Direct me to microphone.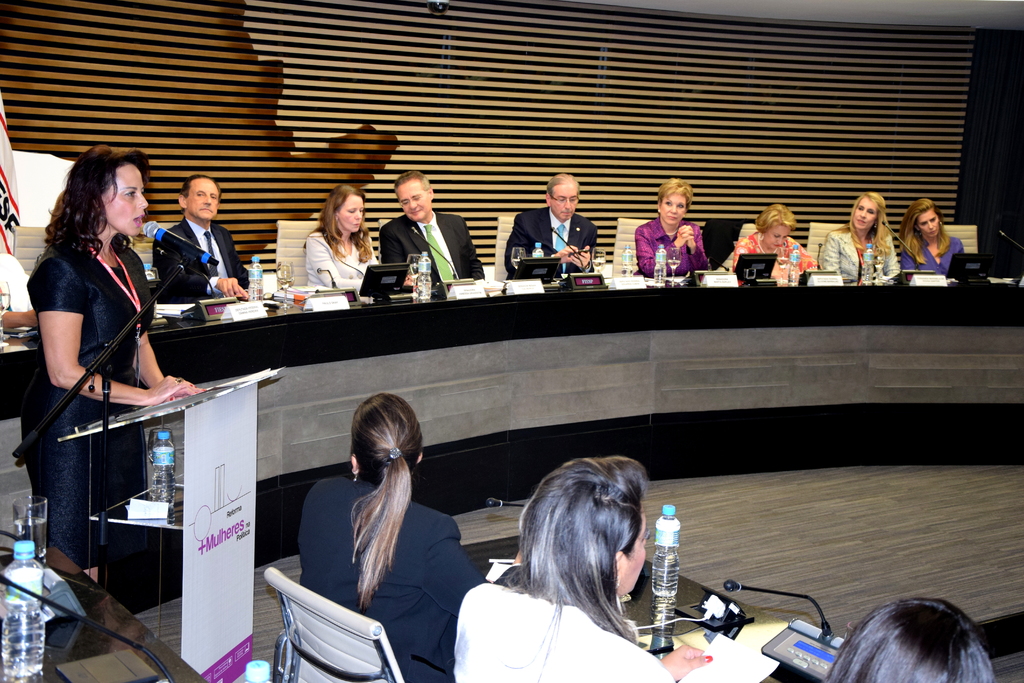
Direction: crop(997, 228, 1005, 237).
